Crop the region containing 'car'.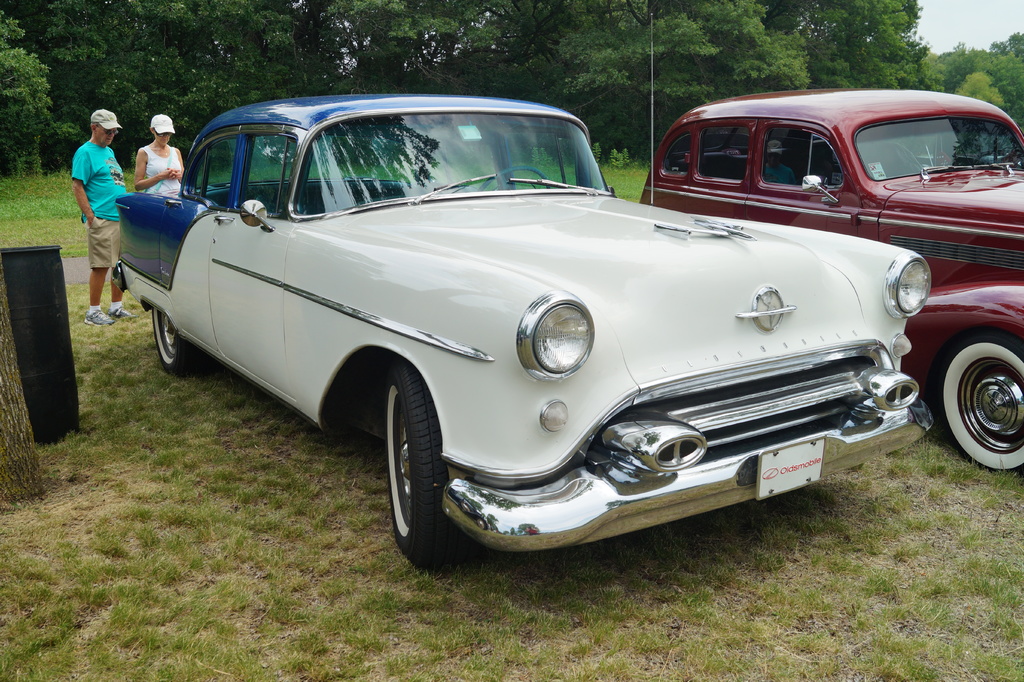
Crop region: 640:87:1023:476.
